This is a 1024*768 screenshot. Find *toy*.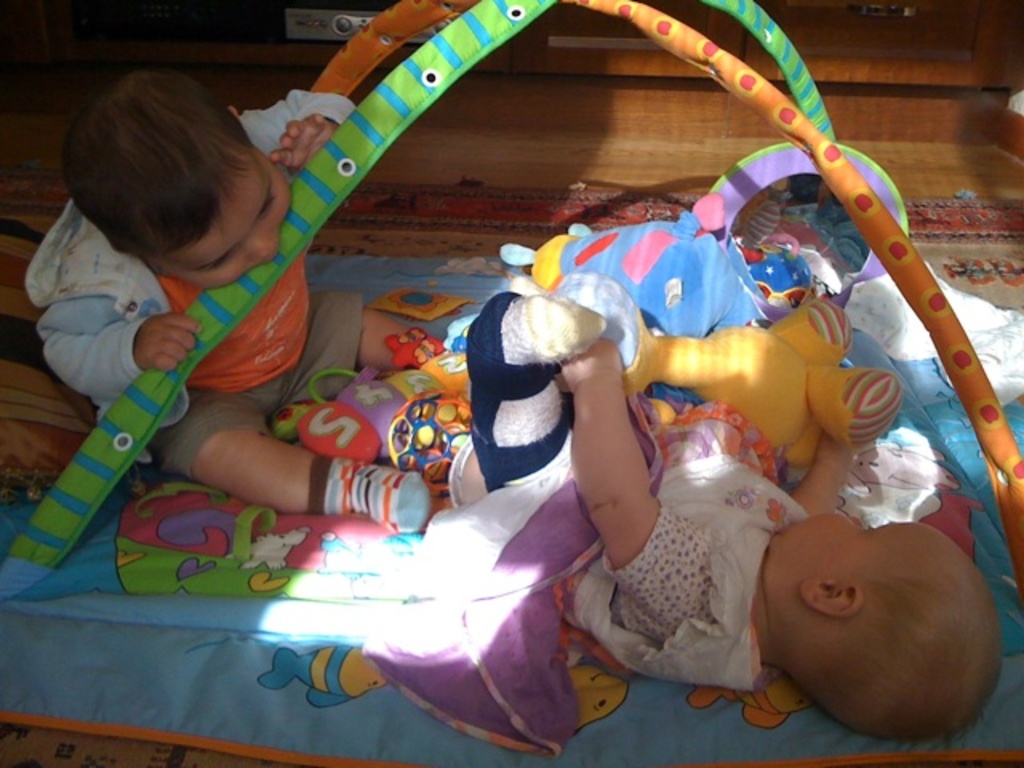
Bounding box: 0:0:1022:594.
